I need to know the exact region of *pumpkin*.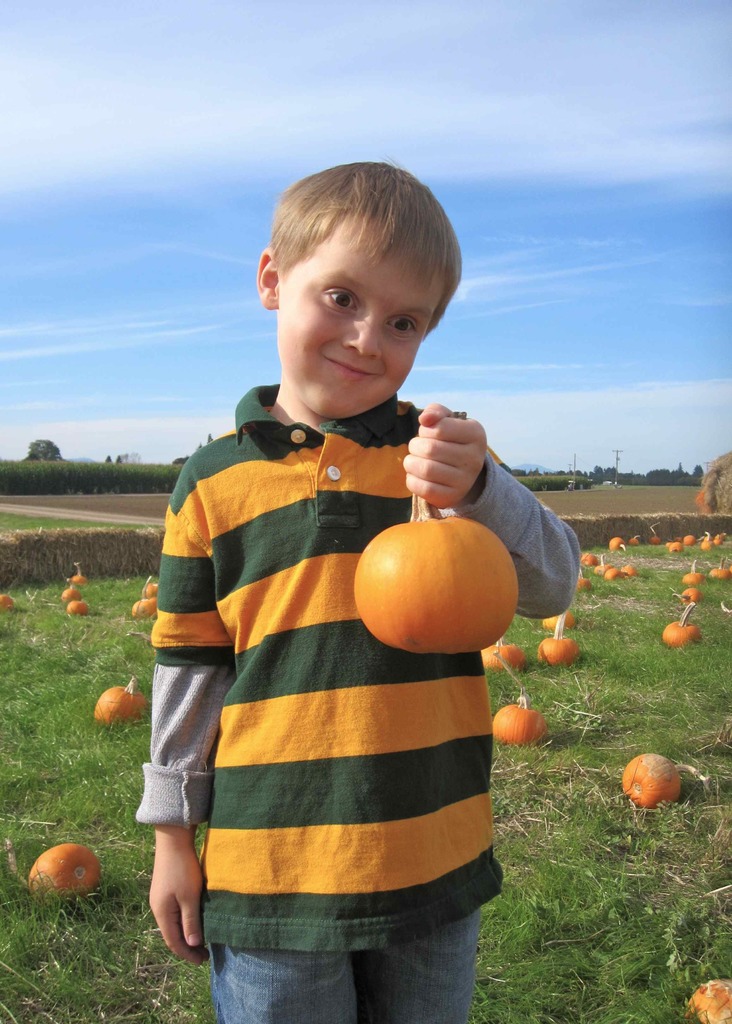
Region: <box>610,534,627,548</box>.
